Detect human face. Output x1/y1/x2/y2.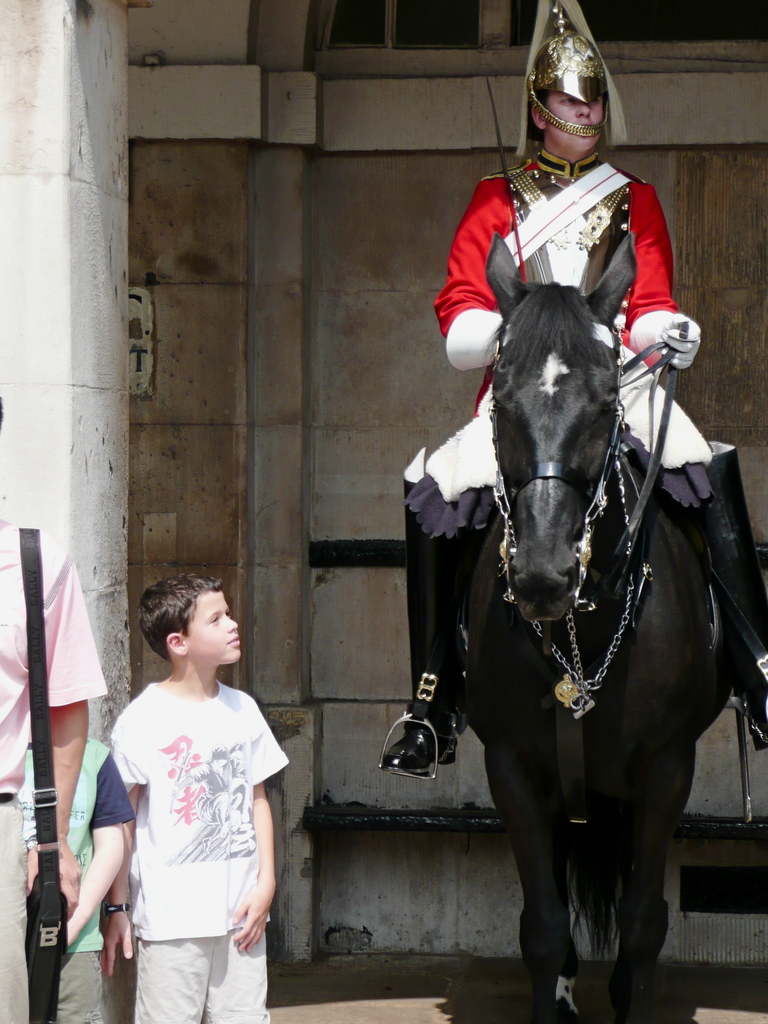
541/87/604/148.
